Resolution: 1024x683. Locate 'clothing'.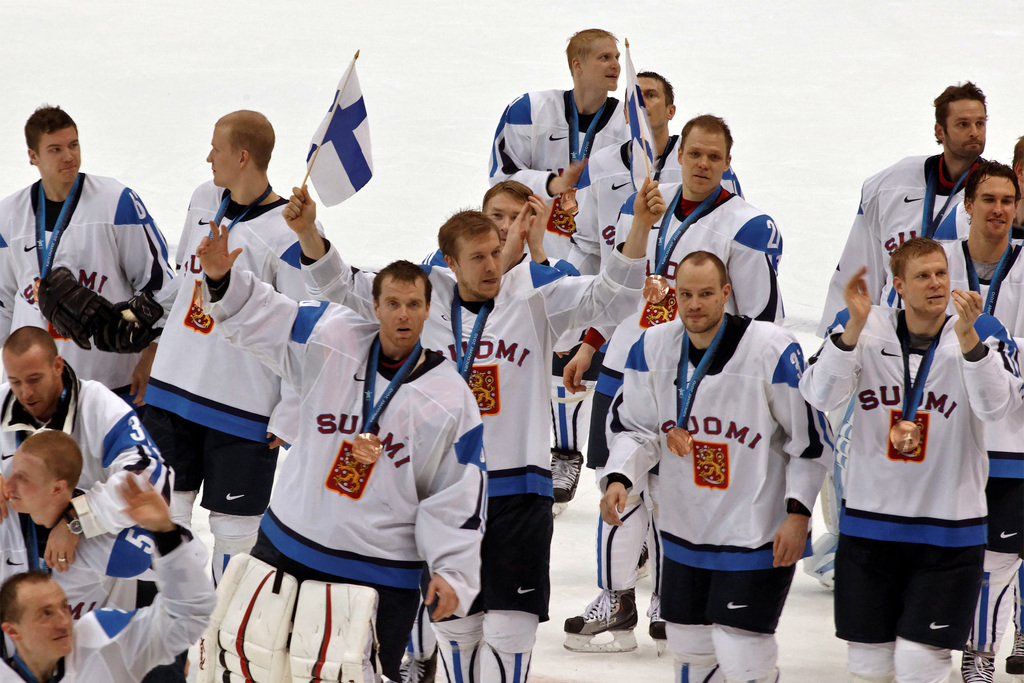
[x1=821, y1=152, x2=996, y2=322].
